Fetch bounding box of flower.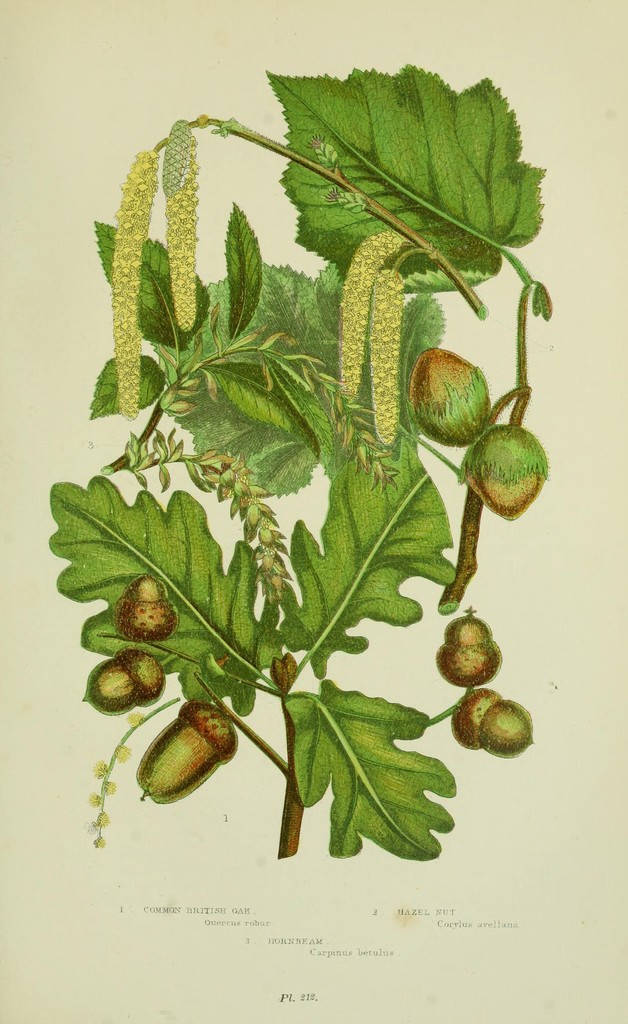
Bbox: x1=156 y1=125 x2=205 y2=330.
